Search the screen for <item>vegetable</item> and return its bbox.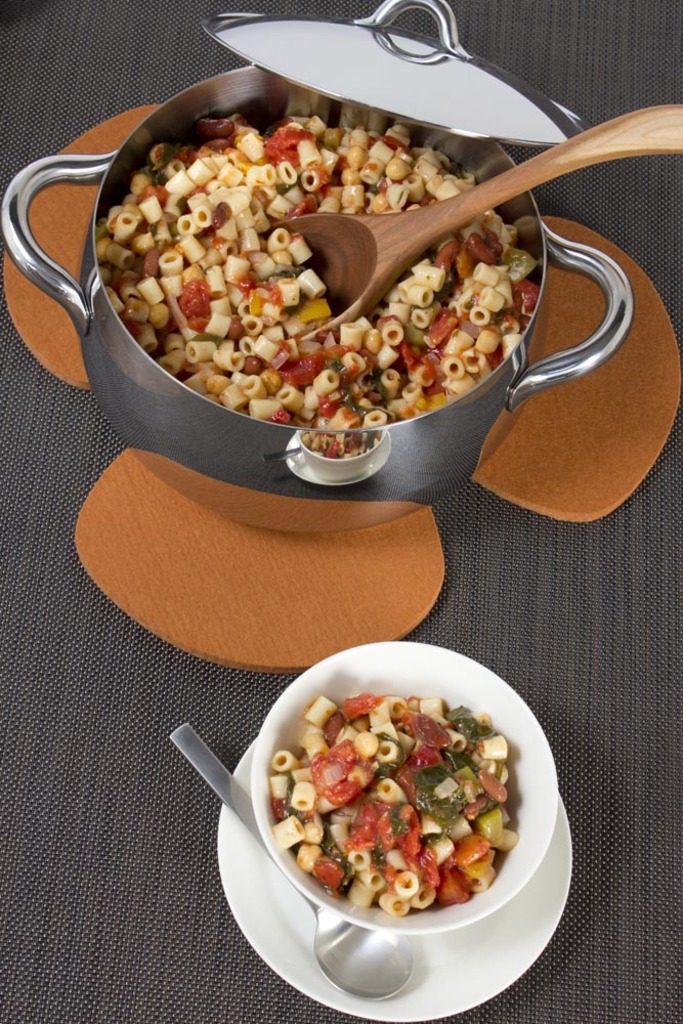
Found: BBox(196, 115, 249, 139).
